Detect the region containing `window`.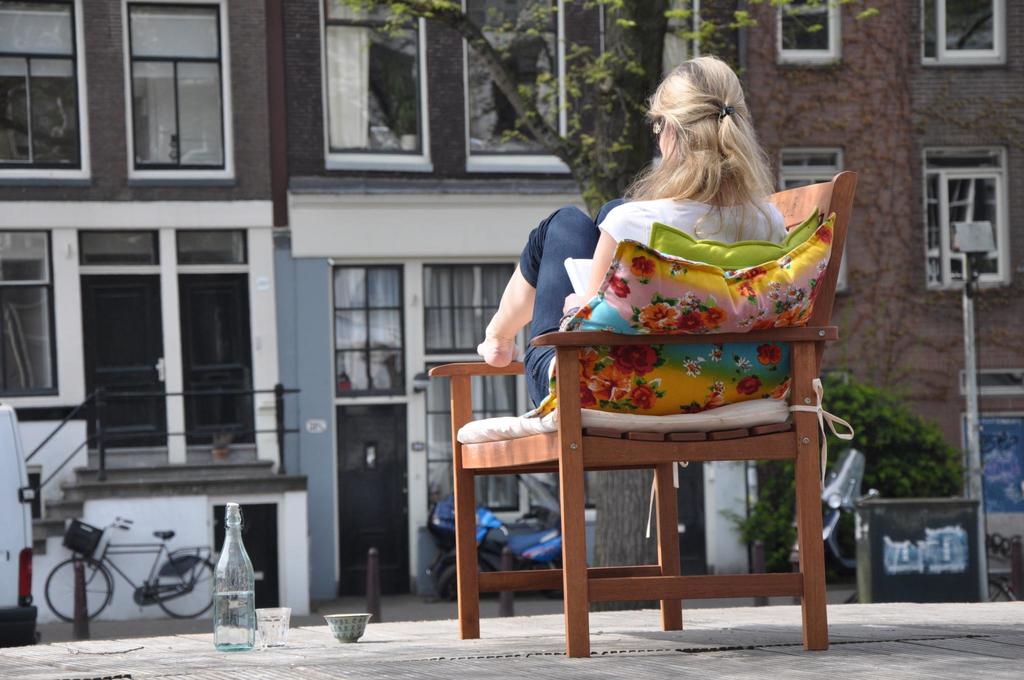
[778, 150, 847, 279].
